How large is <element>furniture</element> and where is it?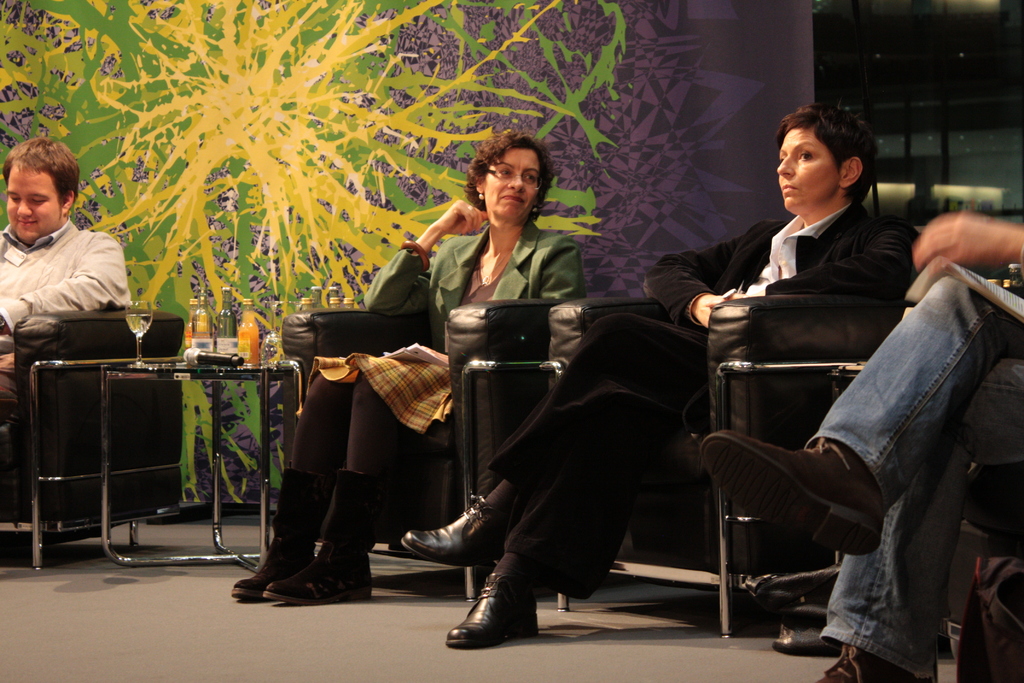
Bounding box: left=0, top=302, right=184, bottom=568.
